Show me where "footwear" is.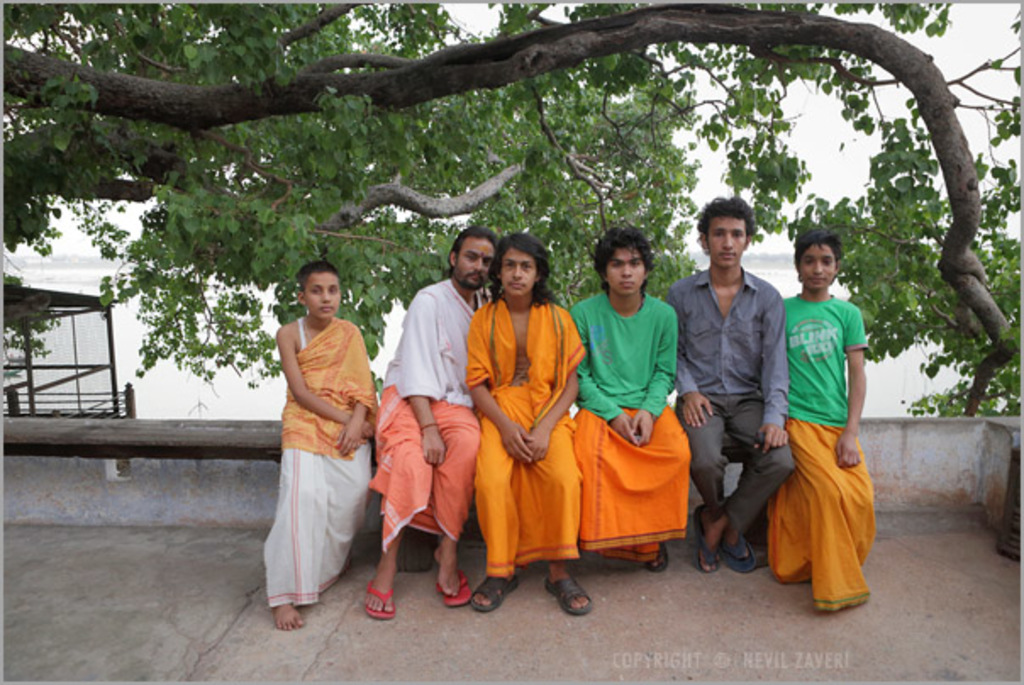
"footwear" is at (695, 504, 722, 575).
